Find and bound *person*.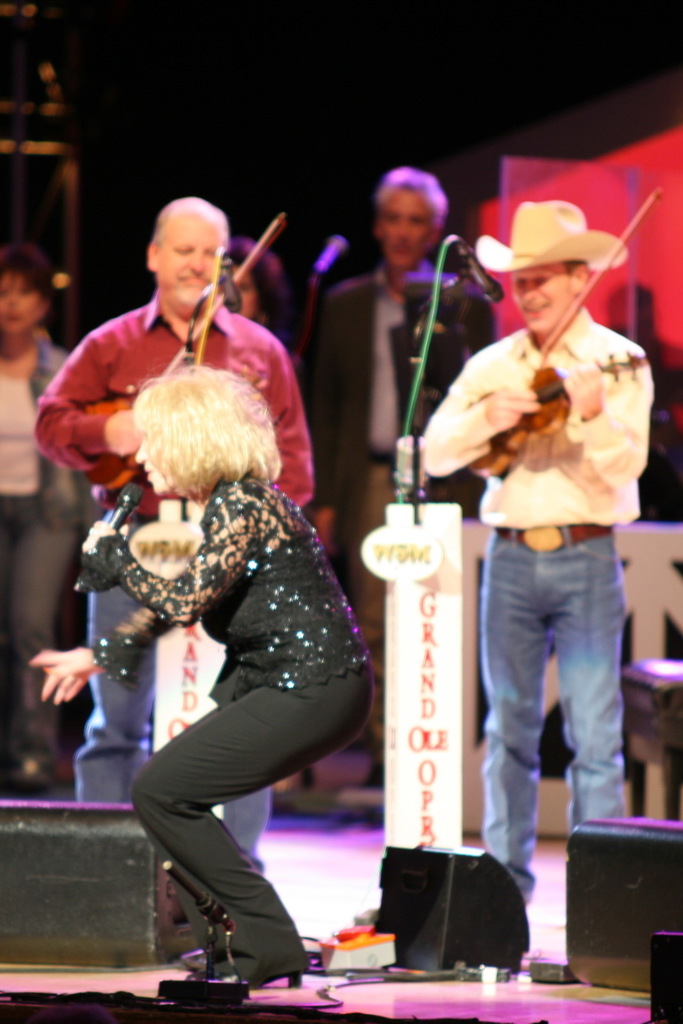
Bound: bbox=[28, 197, 316, 955].
